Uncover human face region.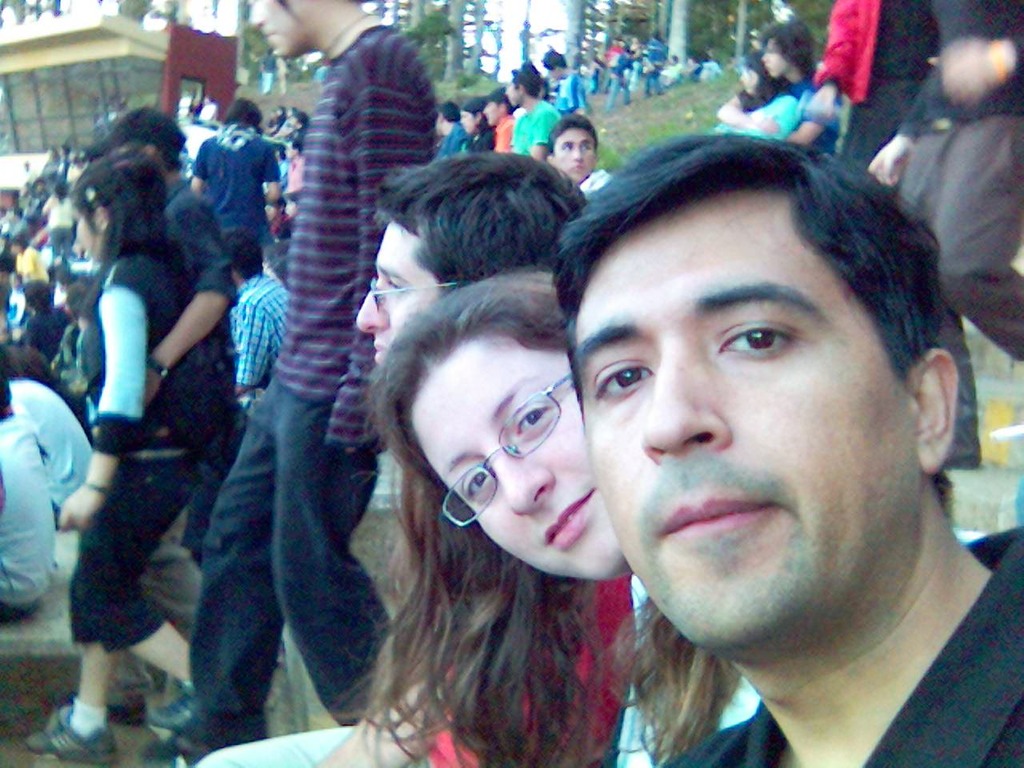
Uncovered: [246,0,287,58].
